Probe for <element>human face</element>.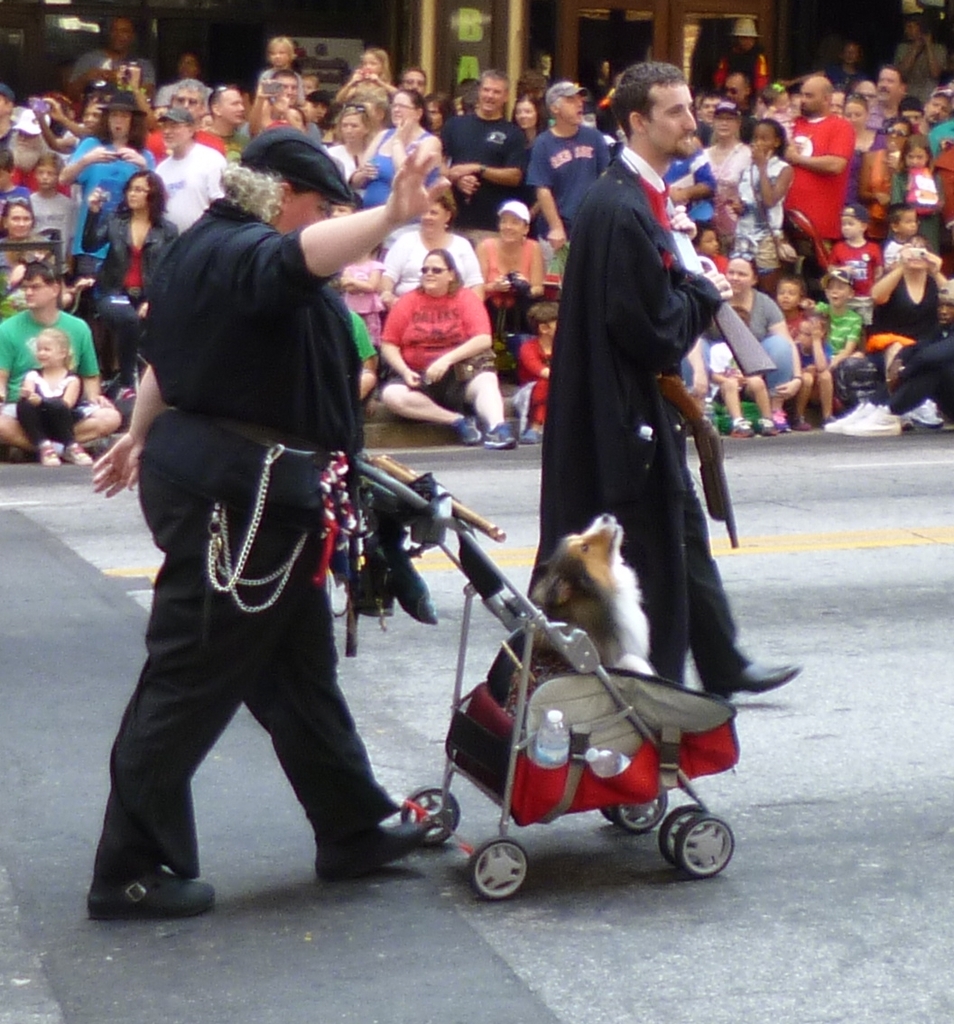
Probe result: x1=8 y1=208 x2=34 y2=239.
